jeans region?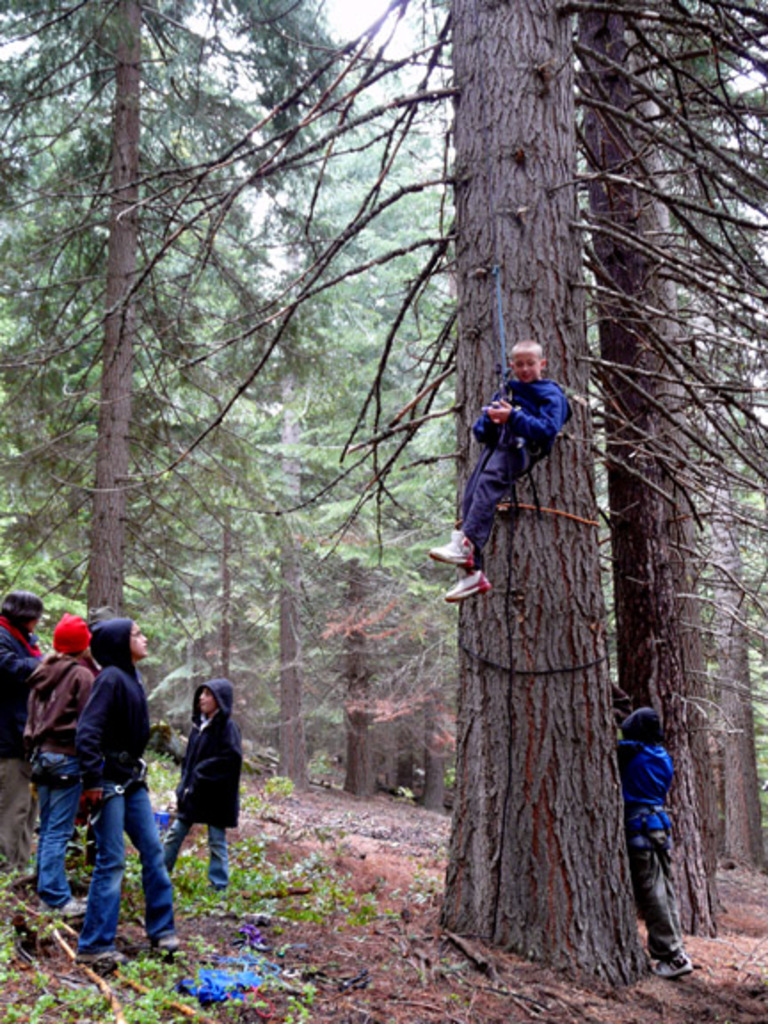
(left=50, top=775, right=165, bottom=960)
